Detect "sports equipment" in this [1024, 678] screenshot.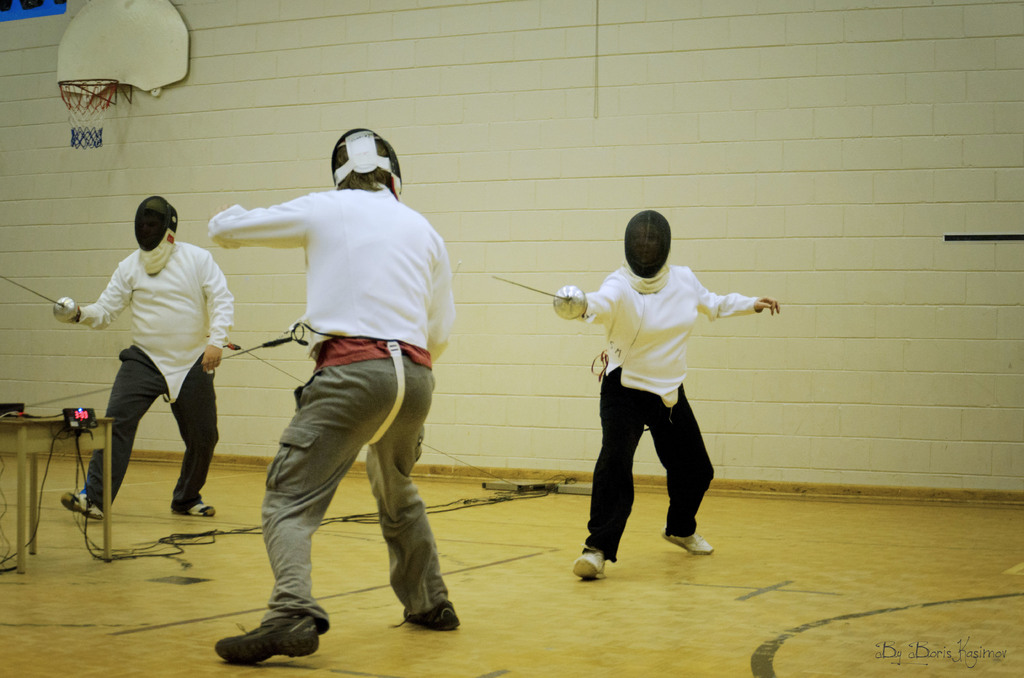
Detection: x1=332, y1=129, x2=404, y2=199.
